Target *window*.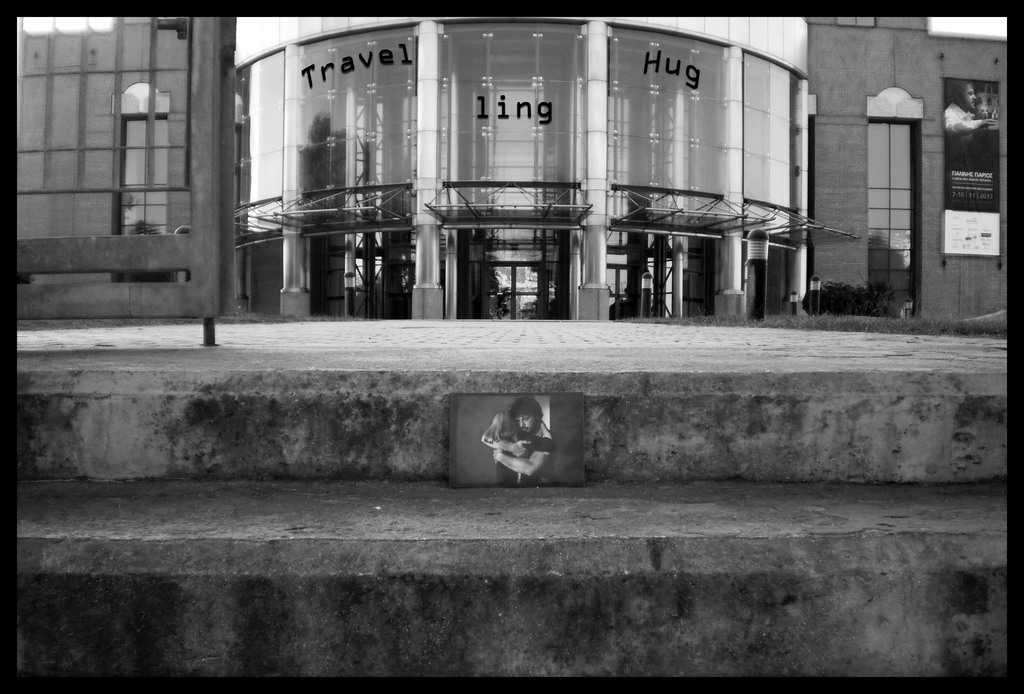
Target region: pyautogui.locateOnScreen(863, 121, 917, 316).
